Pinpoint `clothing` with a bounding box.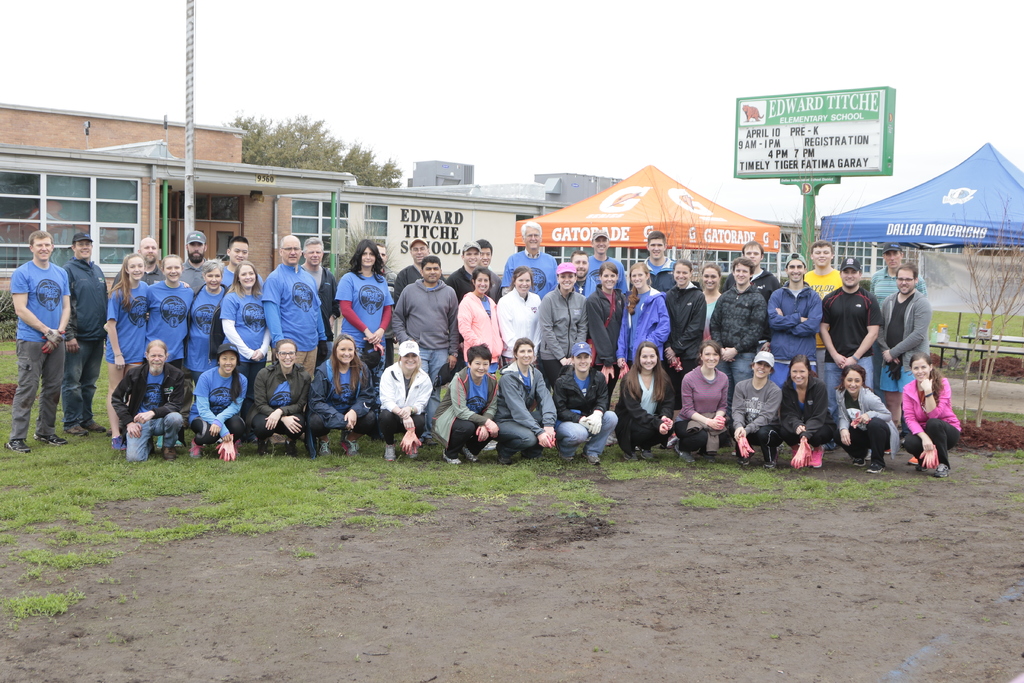
(721, 274, 774, 298).
